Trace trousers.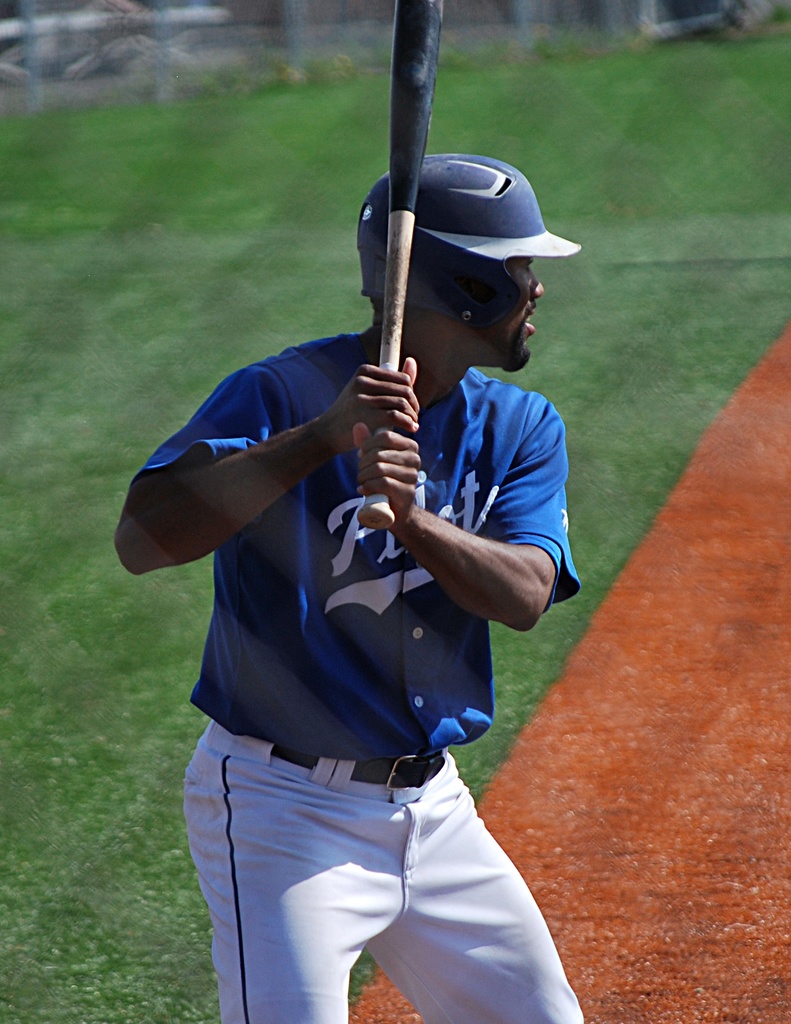
Traced to bbox(179, 732, 589, 1023).
